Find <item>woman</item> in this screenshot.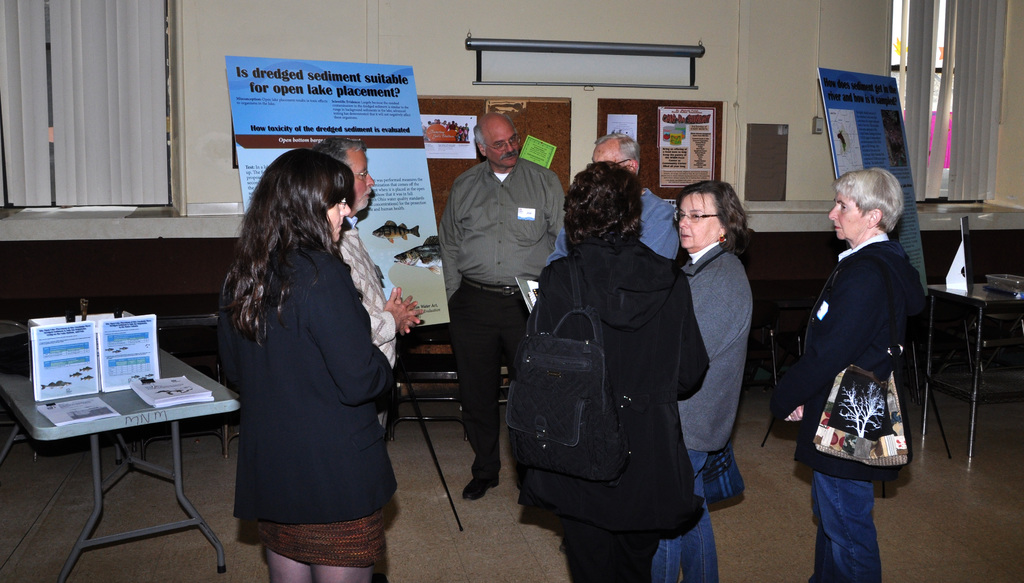
The bounding box for <item>woman</item> is [213,149,392,582].
